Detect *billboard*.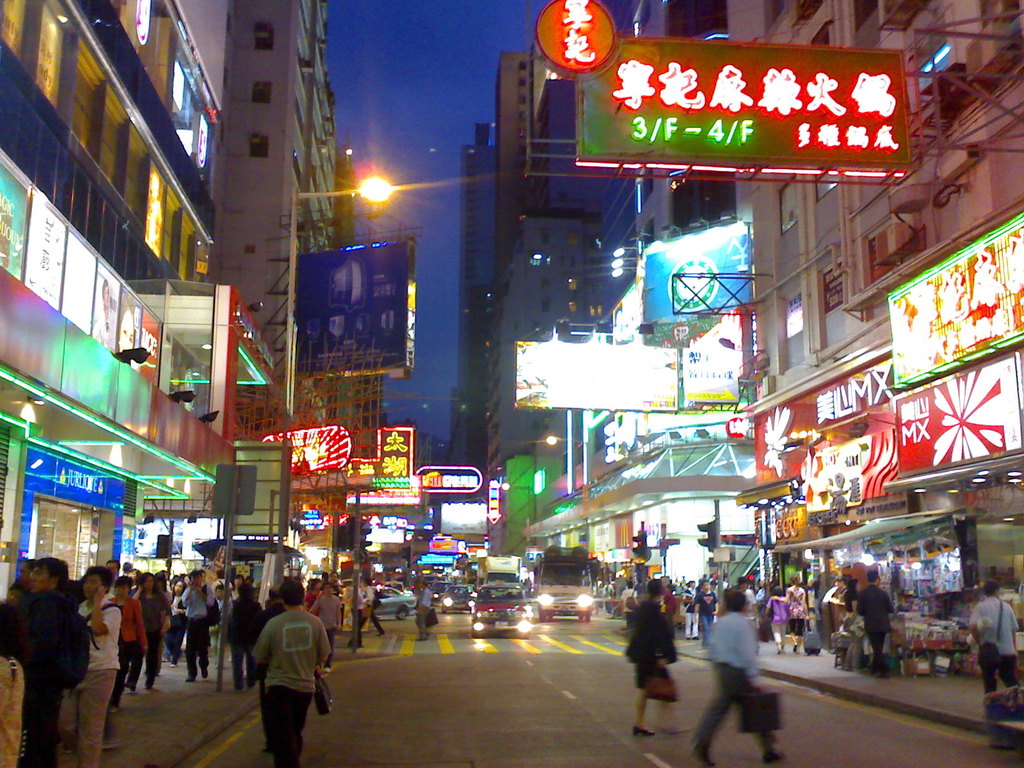
Detected at 346 508 403 534.
